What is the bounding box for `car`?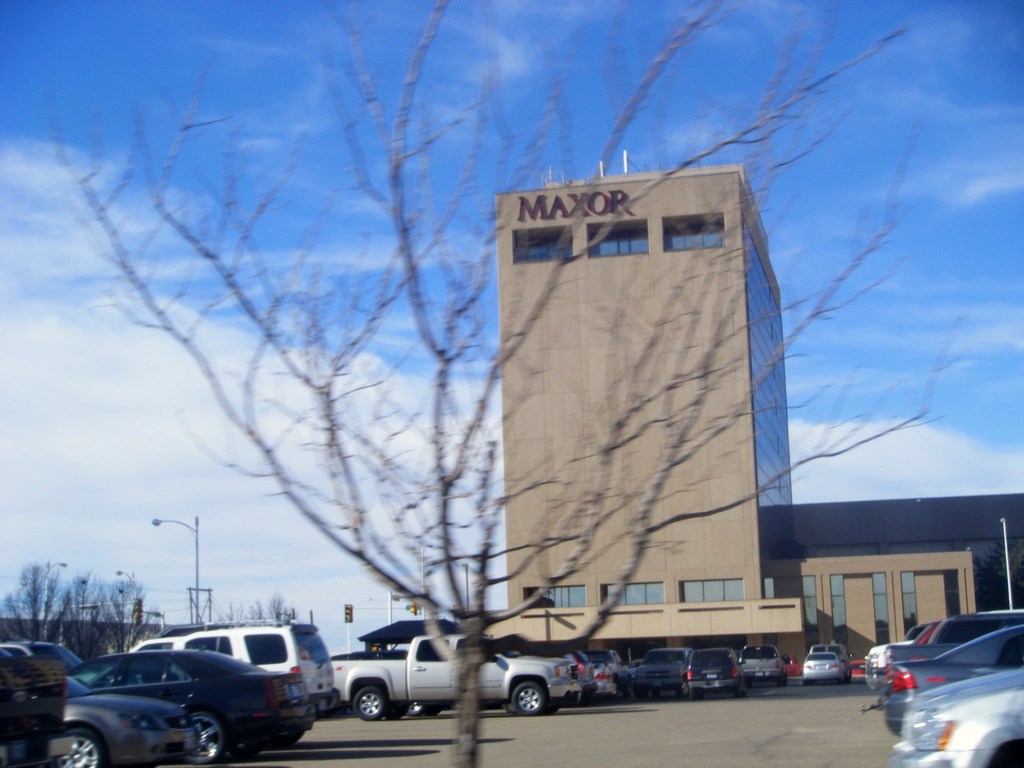
box=[860, 621, 1021, 737].
